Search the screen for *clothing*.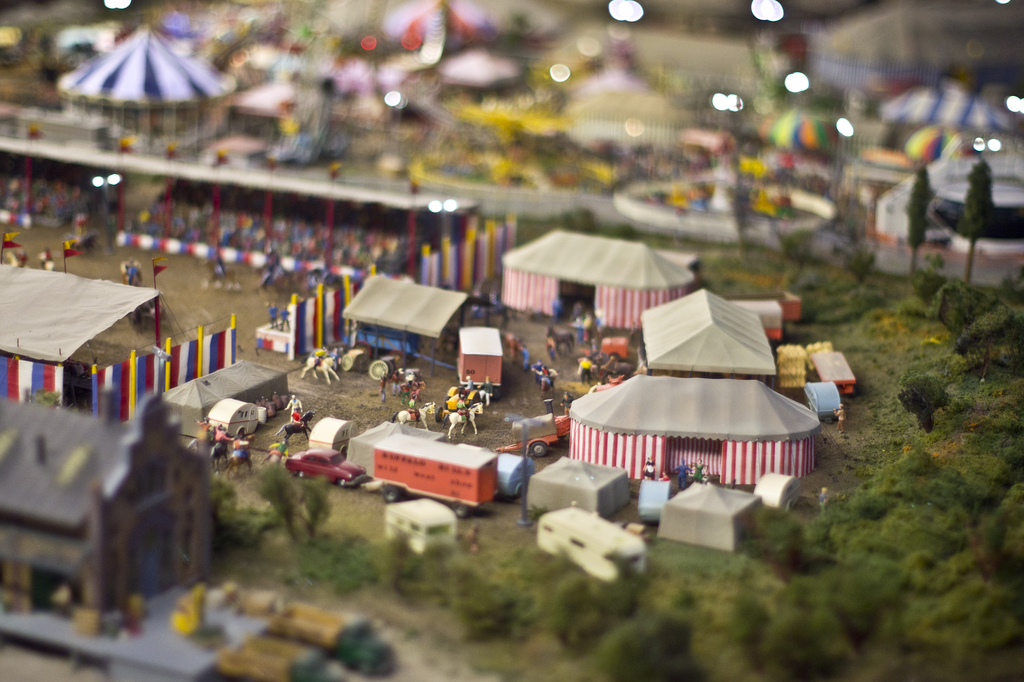
Found at <box>541,368,551,382</box>.
